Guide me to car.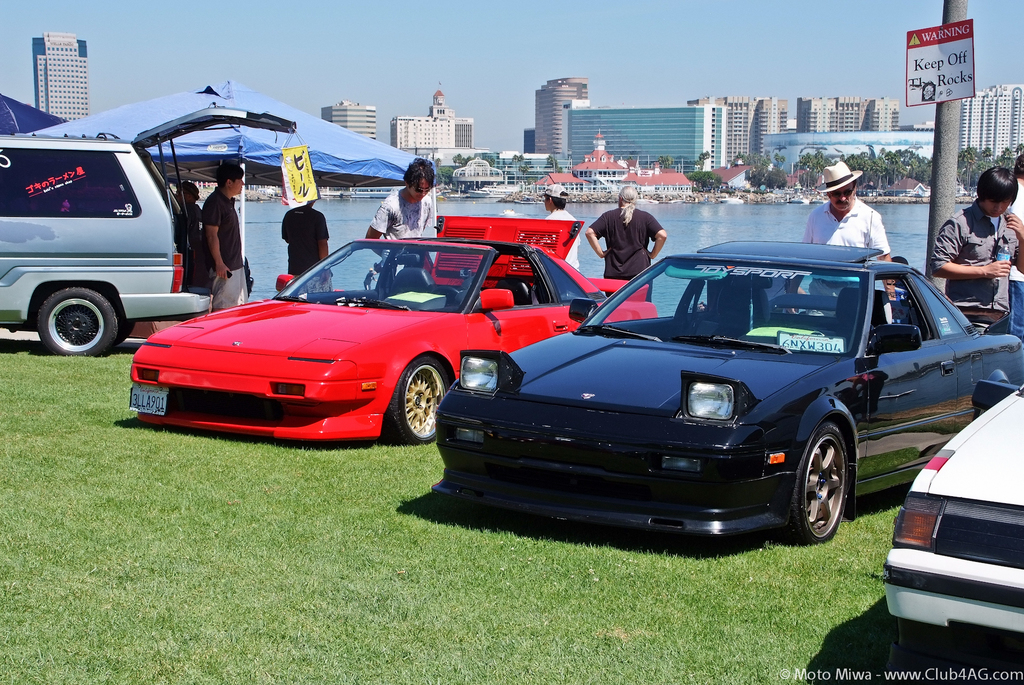
Guidance: {"x1": 129, "y1": 215, "x2": 658, "y2": 447}.
